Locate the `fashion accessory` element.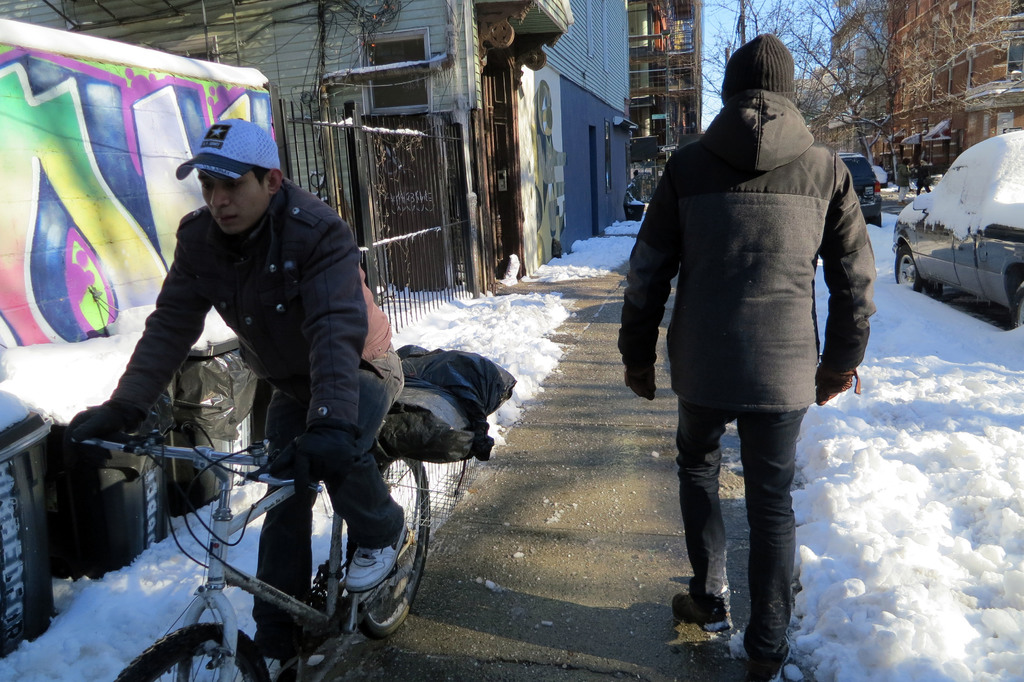
Element bbox: bbox=[671, 581, 733, 631].
